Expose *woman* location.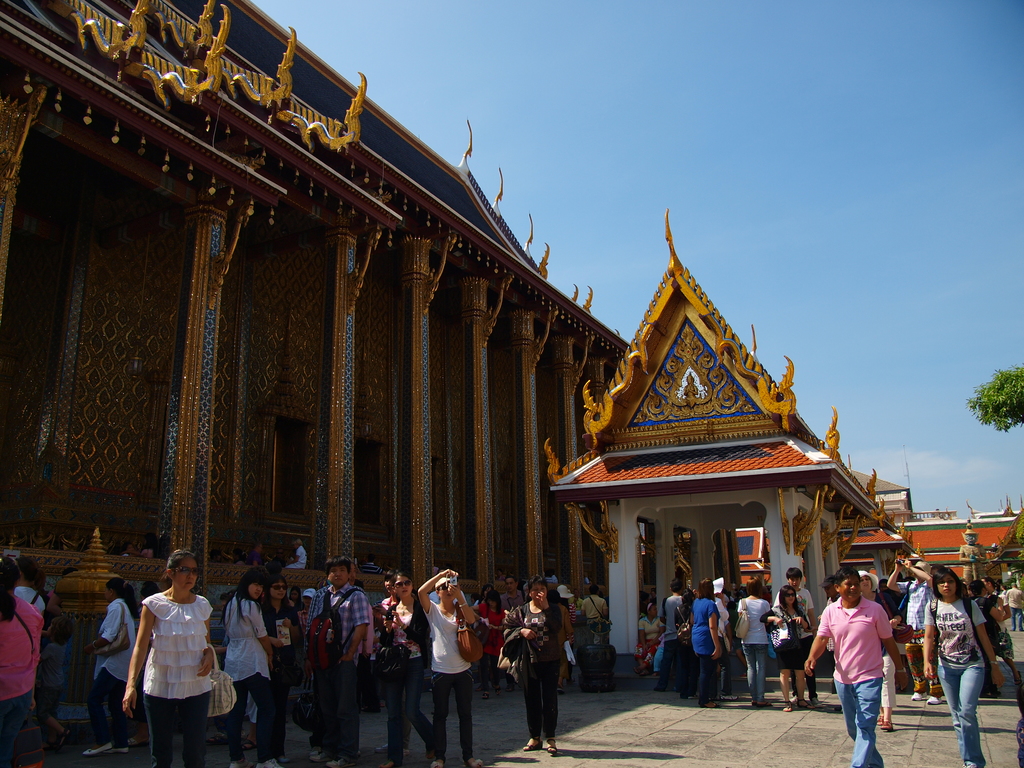
Exposed at {"left": 419, "top": 568, "right": 472, "bottom": 765}.
